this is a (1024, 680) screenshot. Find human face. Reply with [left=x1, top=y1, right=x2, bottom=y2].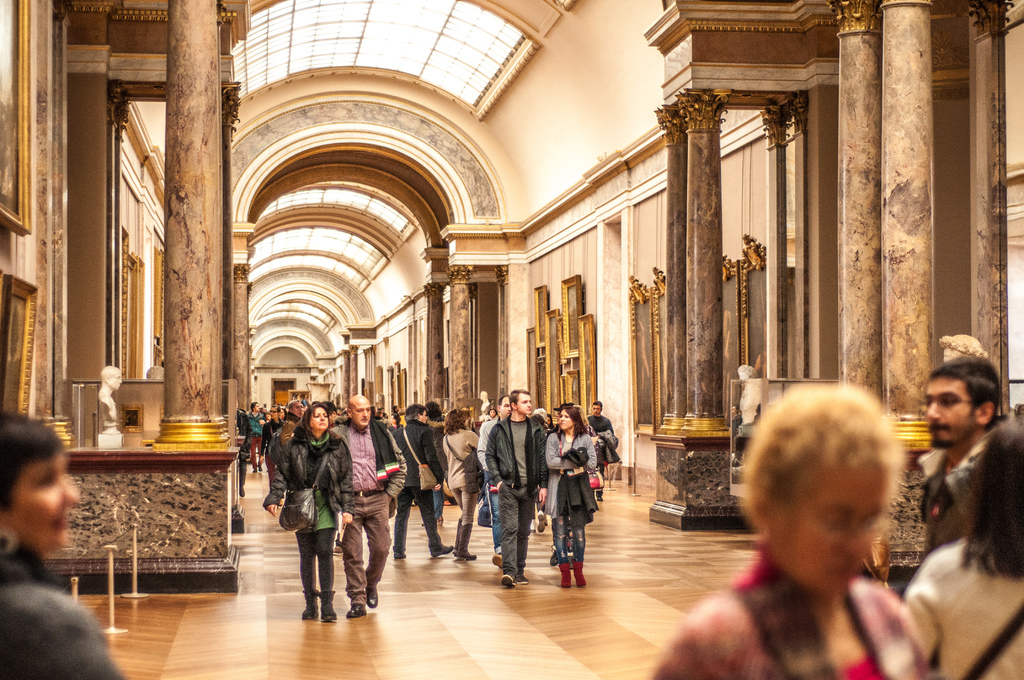
[left=0, top=455, right=79, bottom=546].
